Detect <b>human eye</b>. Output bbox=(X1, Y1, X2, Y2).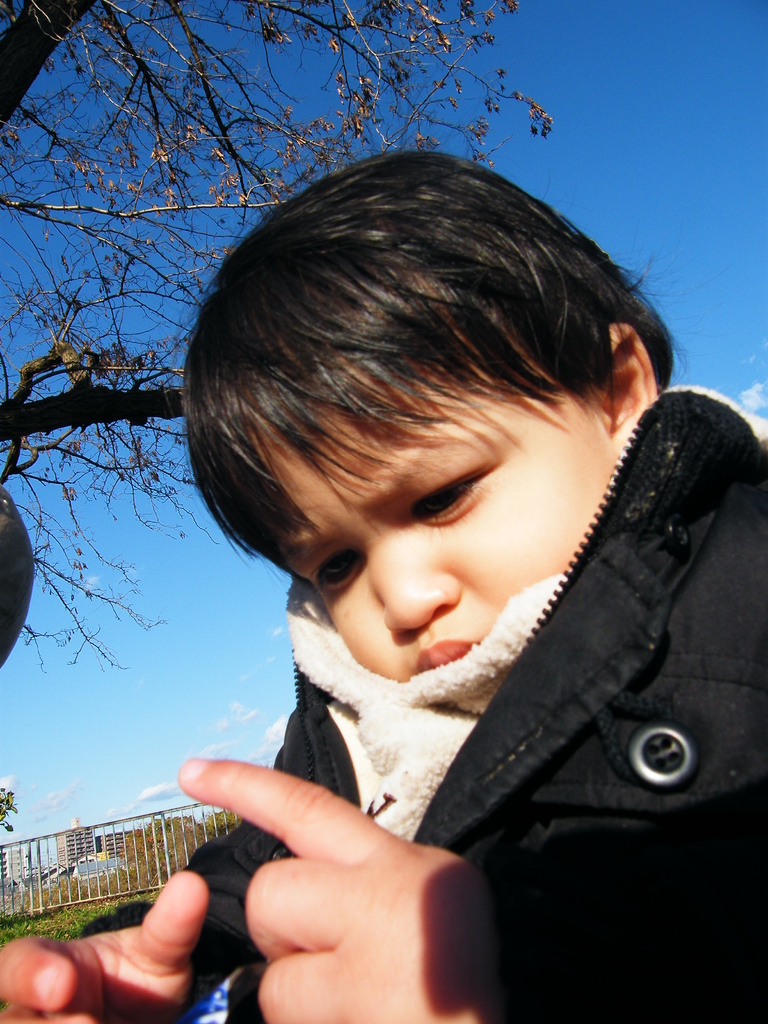
bbox=(410, 463, 484, 522).
